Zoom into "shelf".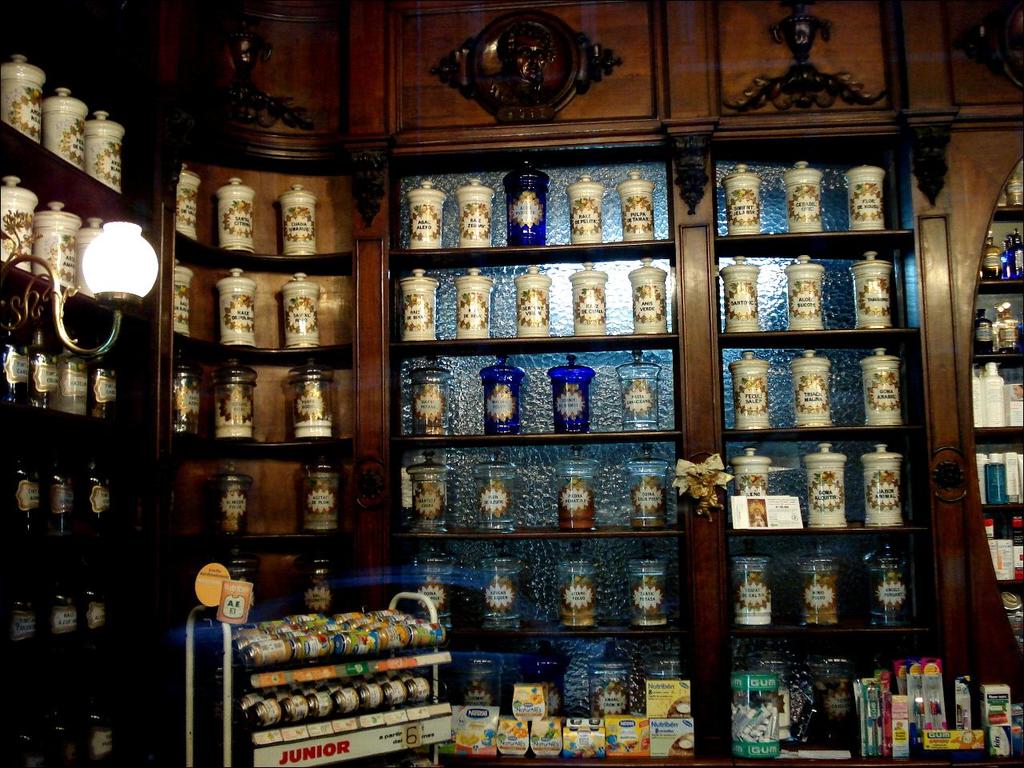
Zoom target: 0:265:129:451.
